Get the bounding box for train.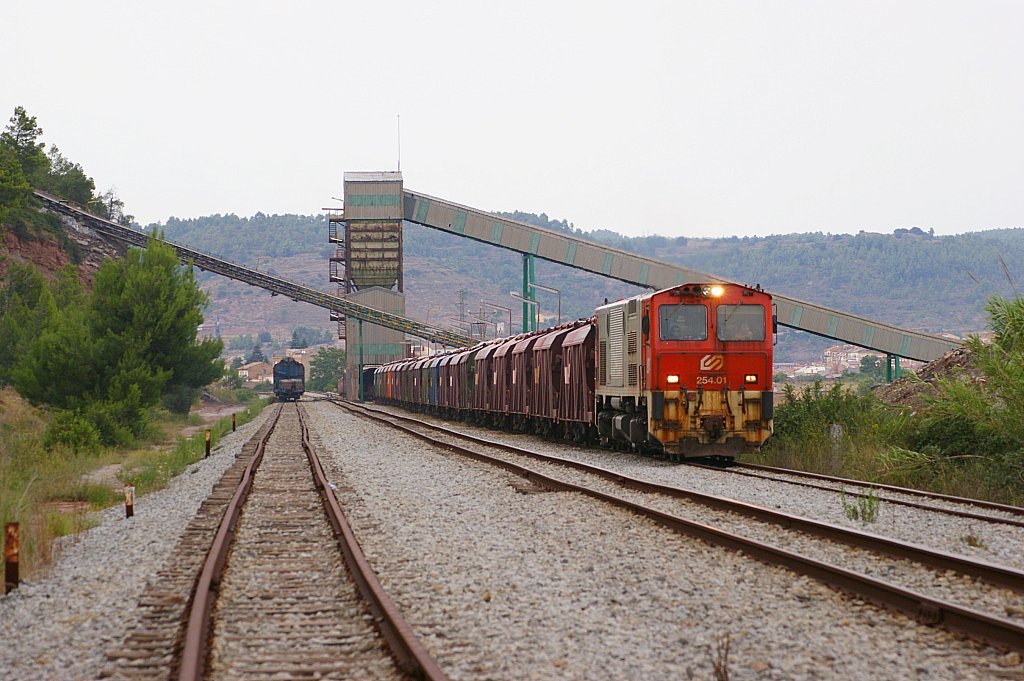
bbox(275, 355, 304, 400).
